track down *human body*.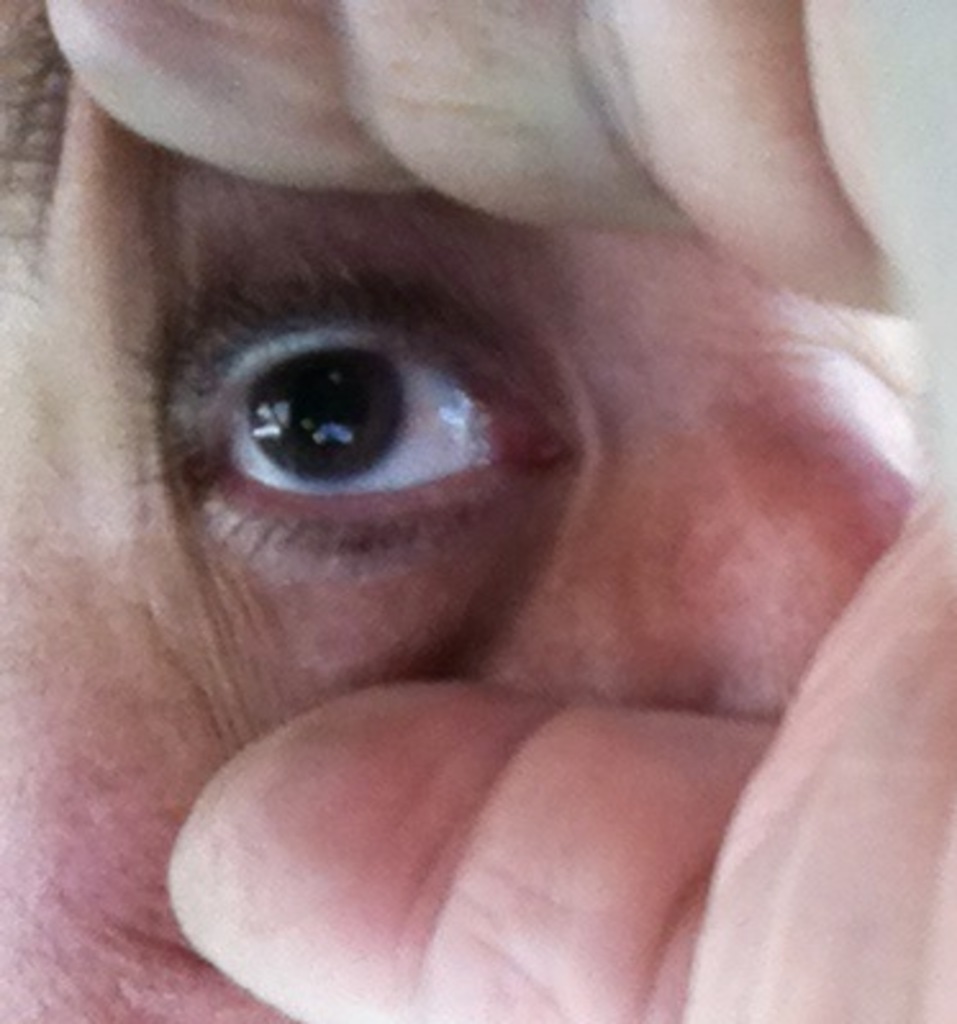
Tracked to region(0, 0, 954, 1021).
